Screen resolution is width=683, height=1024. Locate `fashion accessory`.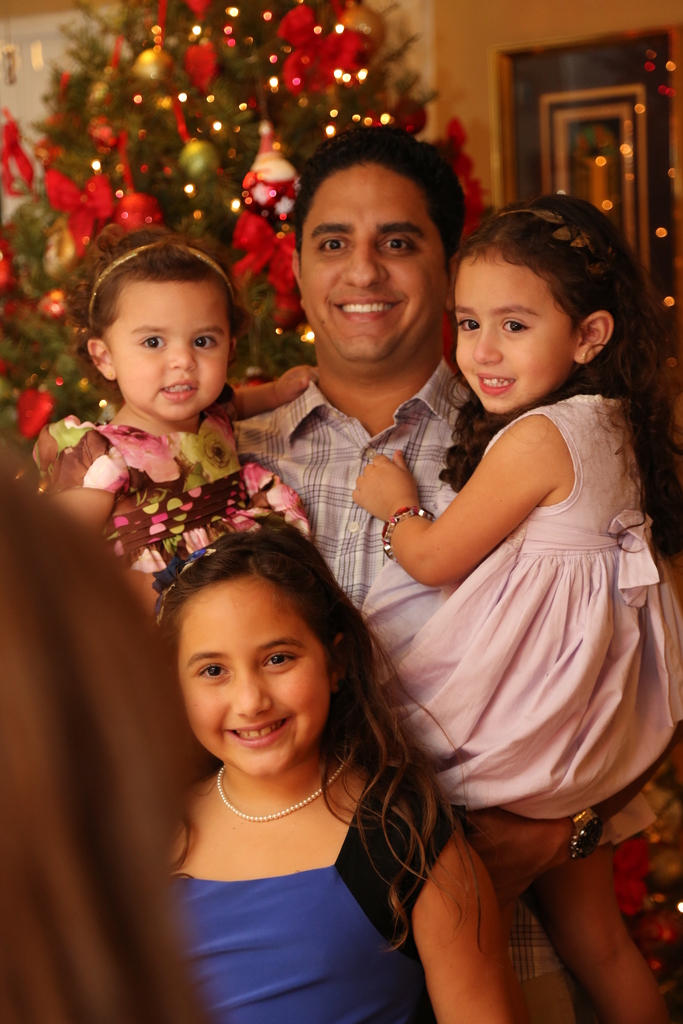
box(93, 243, 233, 316).
